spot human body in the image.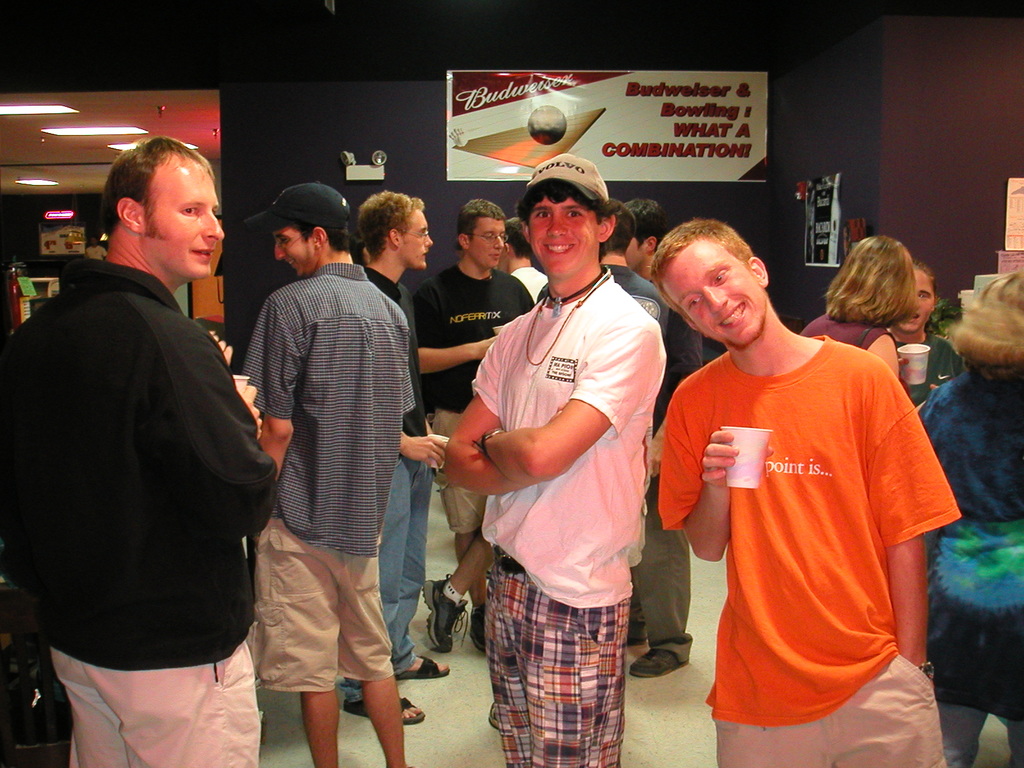
human body found at bbox=[669, 228, 973, 750].
